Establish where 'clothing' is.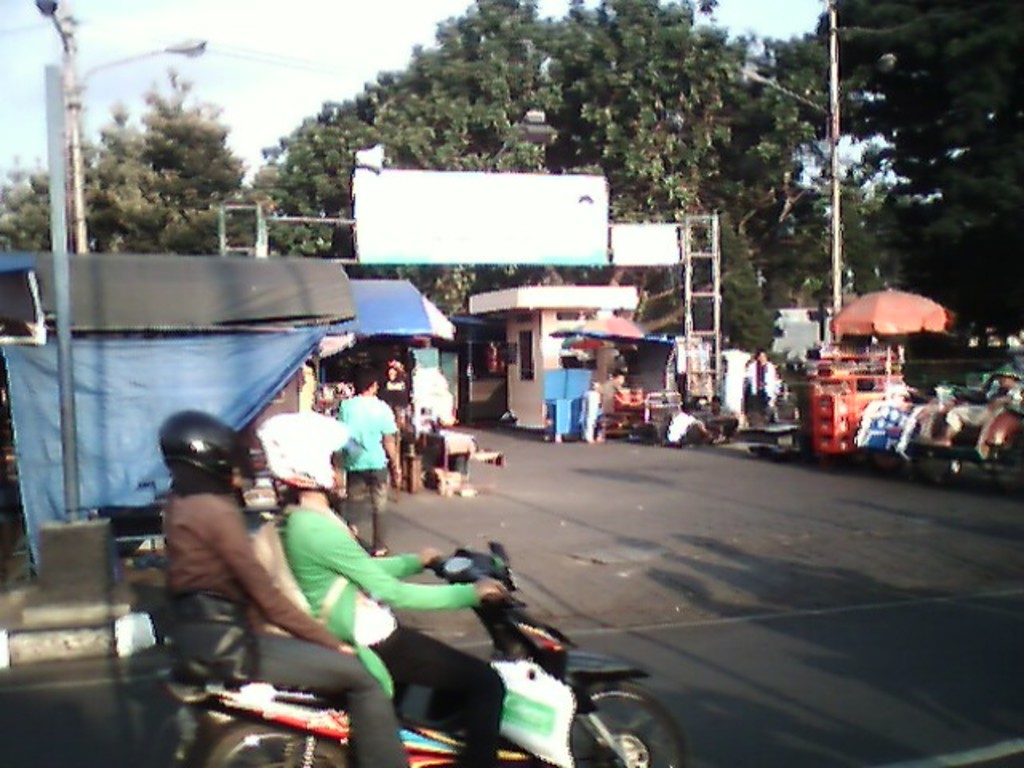
Established at (390,381,416,419).
